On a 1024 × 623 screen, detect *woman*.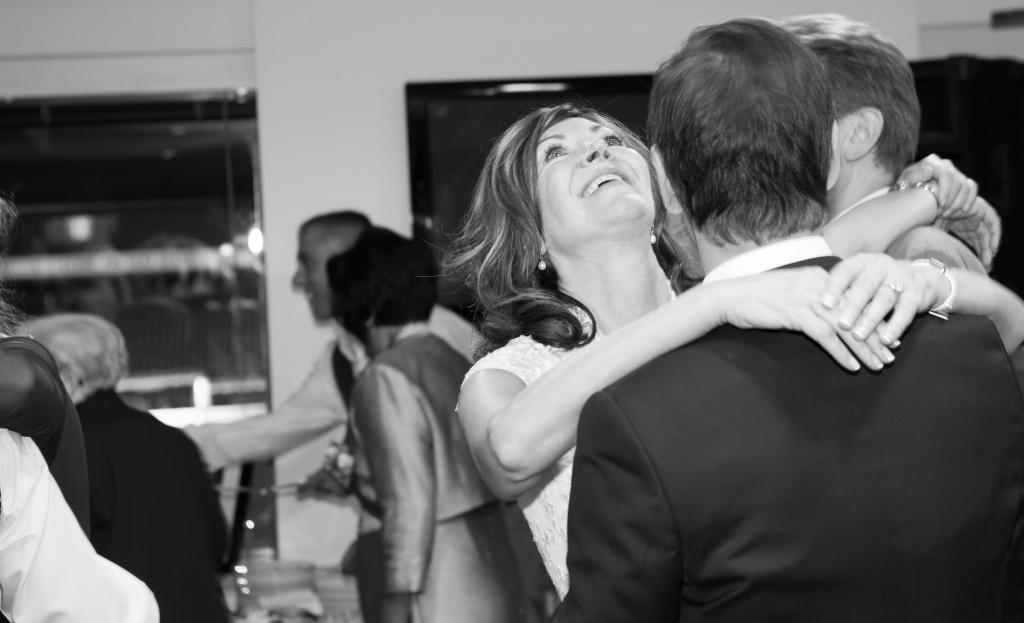
box=[345, 223, 546, 622].
